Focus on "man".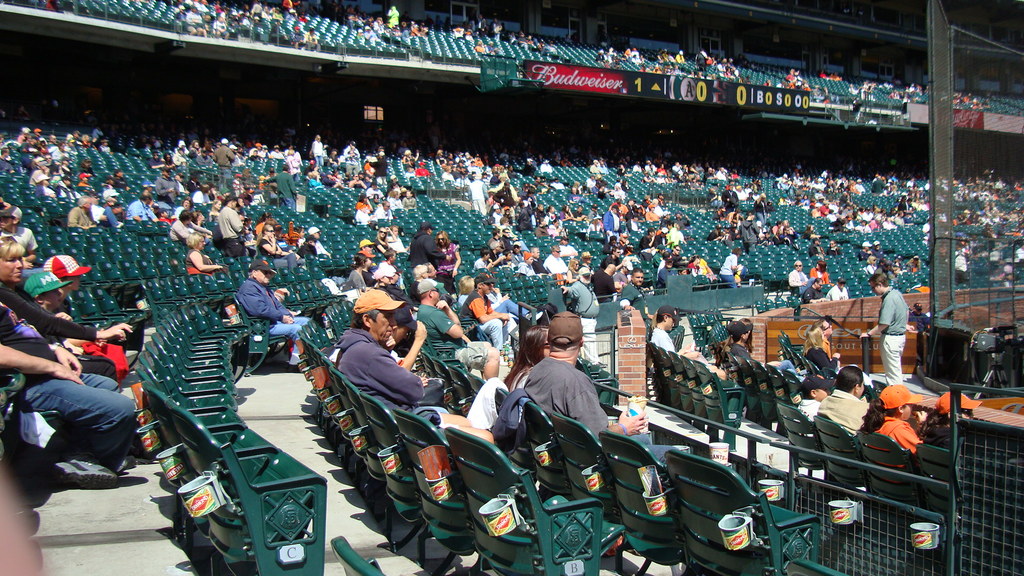
Focused at bbox(785, 258, 813, 297).
